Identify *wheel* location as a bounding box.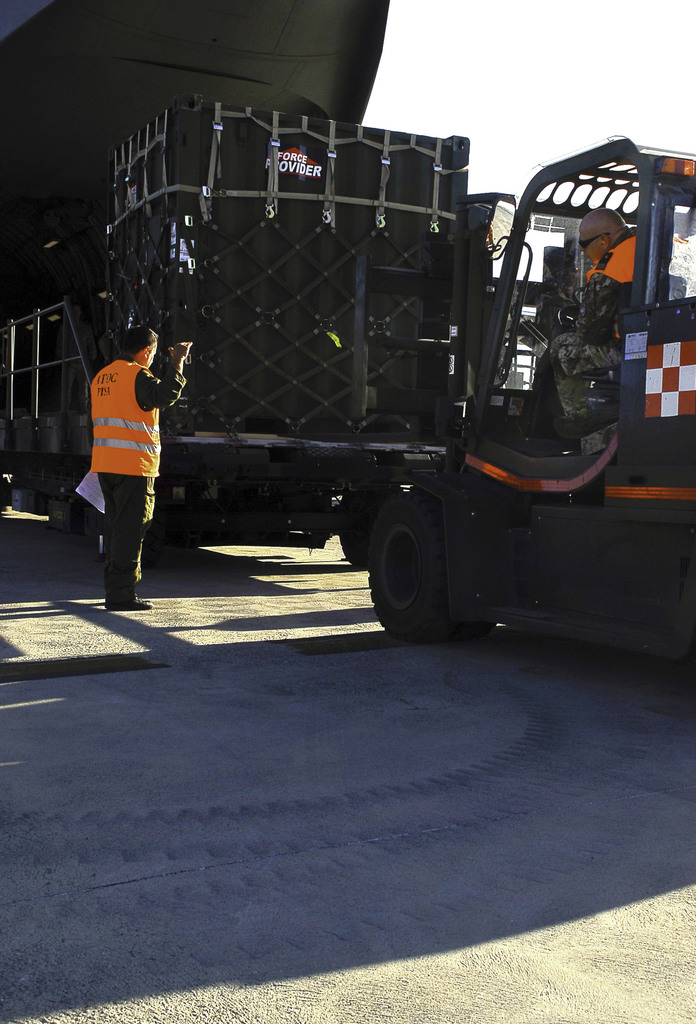
[338,484,372,568].
